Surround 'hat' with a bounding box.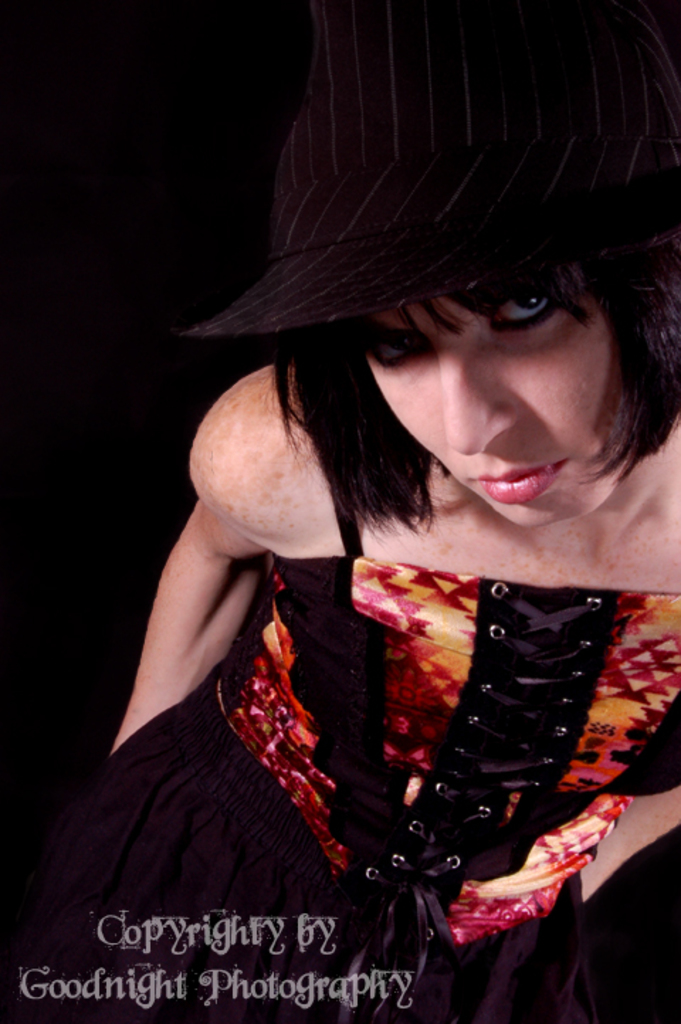
(left=192, top=0, right=680, bottom=339).
